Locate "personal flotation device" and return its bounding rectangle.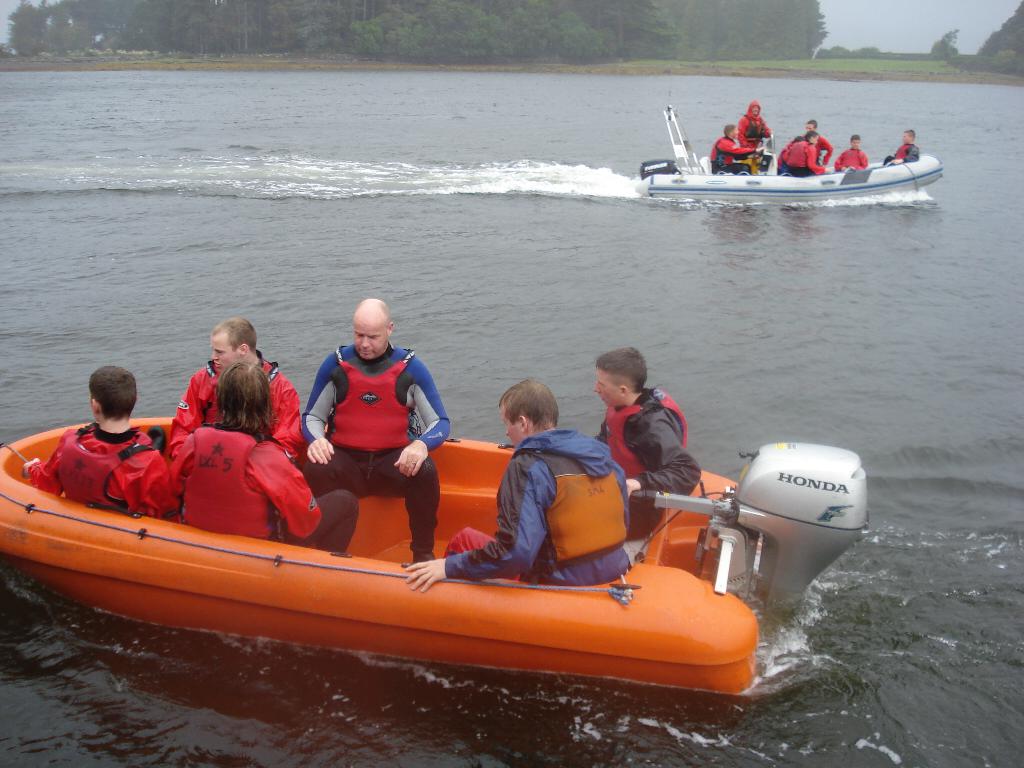
bbox=(783, 131, 812, 178).
